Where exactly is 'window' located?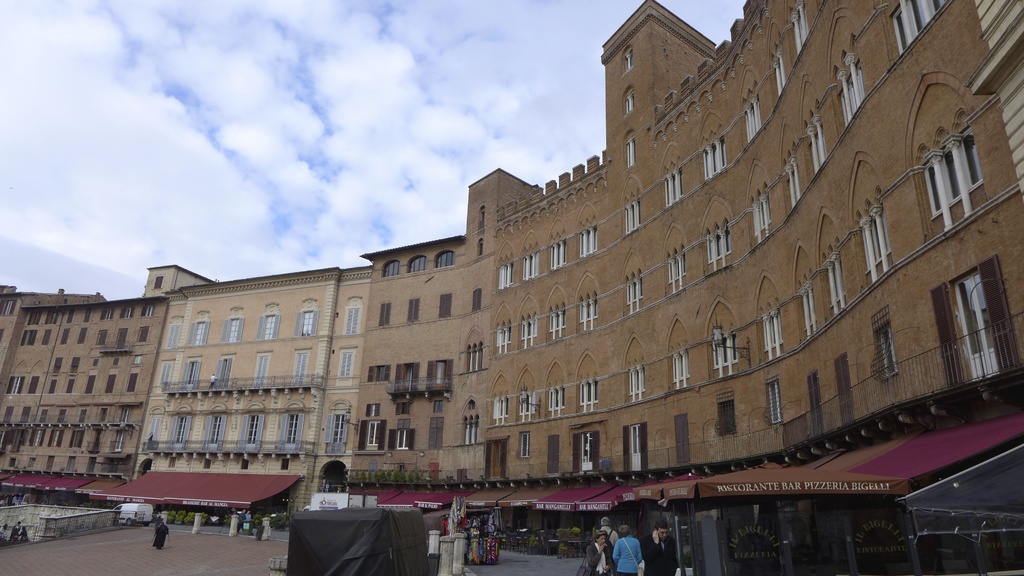
Its bounding box is [x1=9, y1=369, x2=24, y2=396].
